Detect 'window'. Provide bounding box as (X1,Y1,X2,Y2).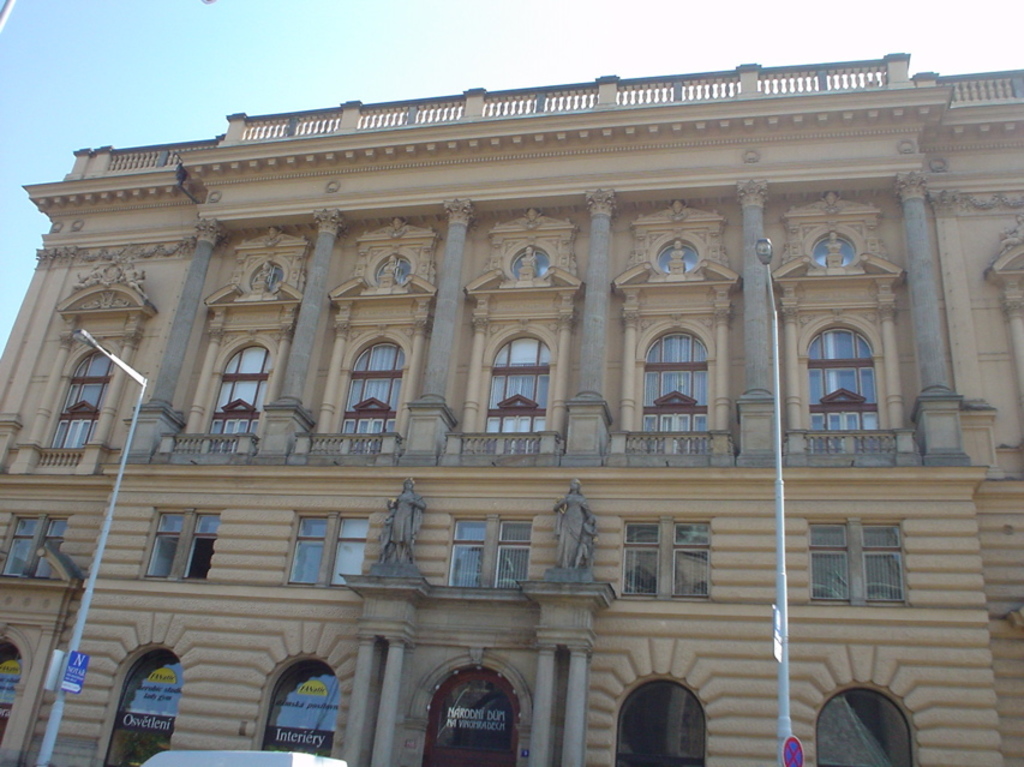
(802,318,885,461).
